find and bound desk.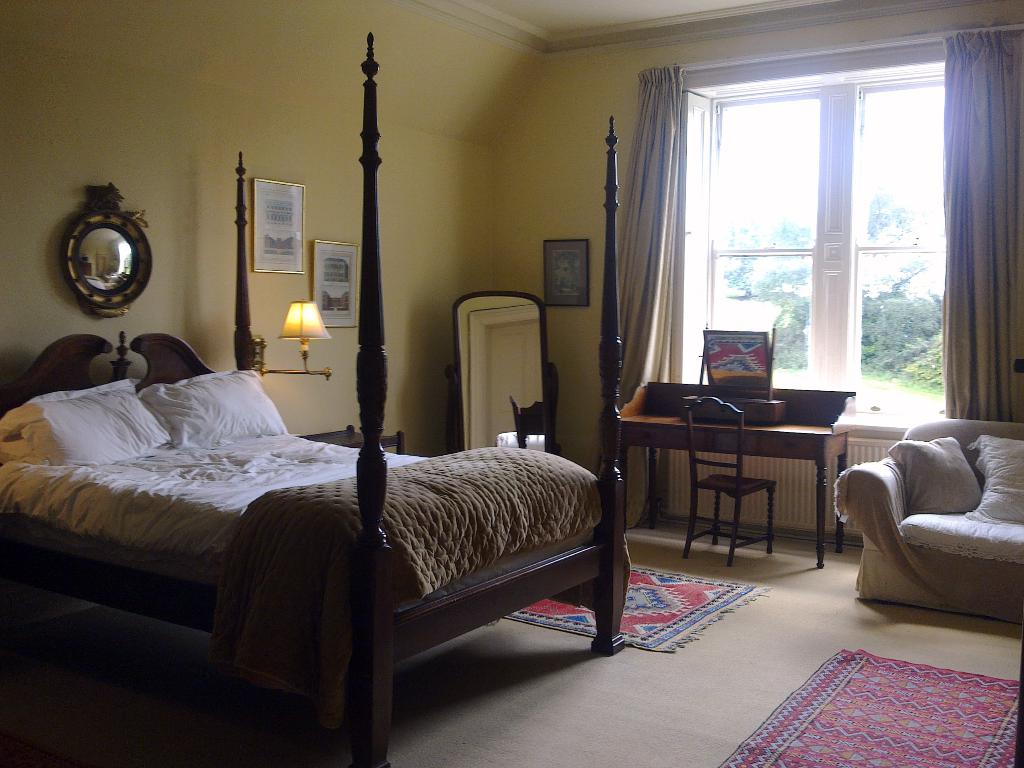
Bound: <region>612, 376, 861, 568</region>.
